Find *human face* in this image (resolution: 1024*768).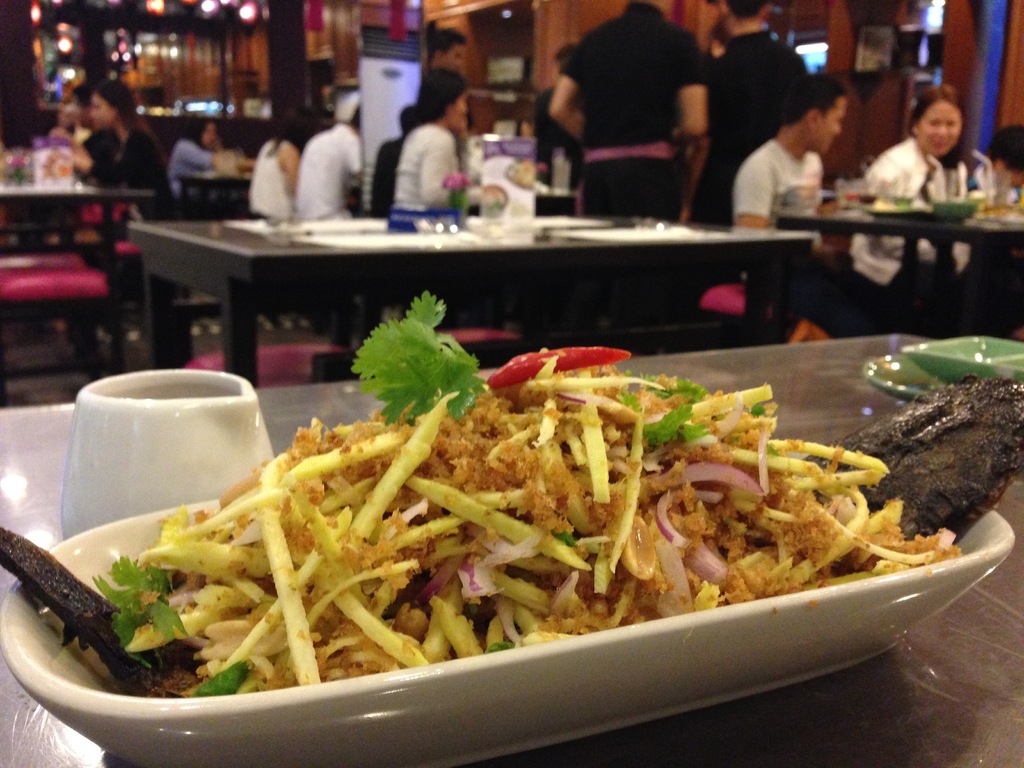
(x1=442, y1=47, x2=466, y2=69).
